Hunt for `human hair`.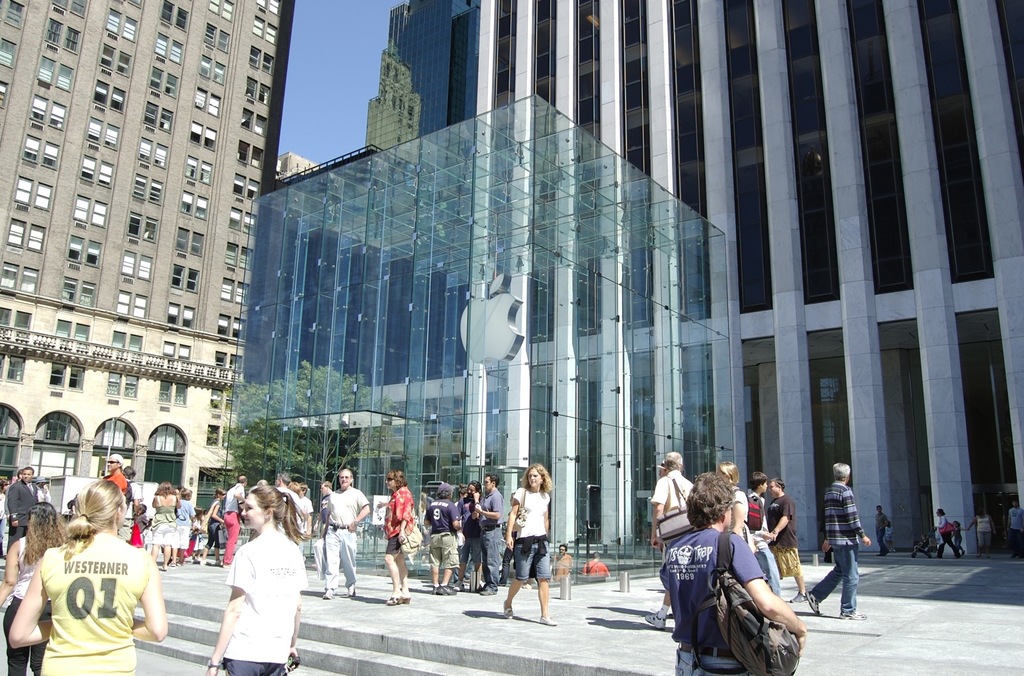
Hunted down at bbox=(517, 462, 556, 494).
